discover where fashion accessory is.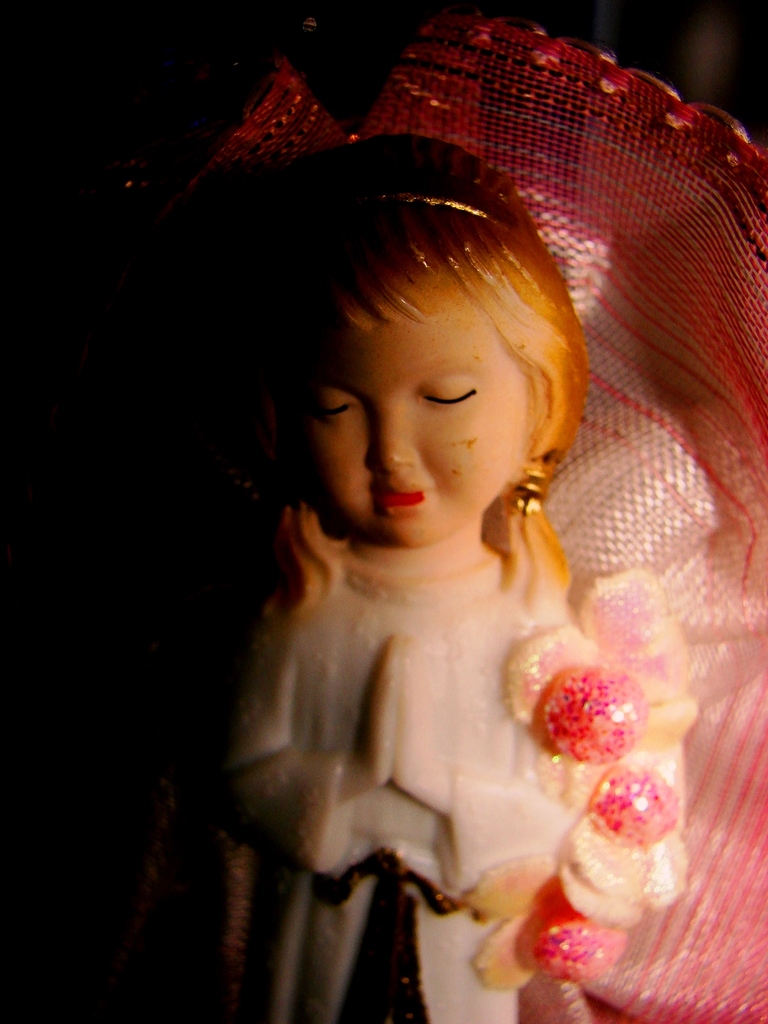
Discovered at 314,181,495,216.
